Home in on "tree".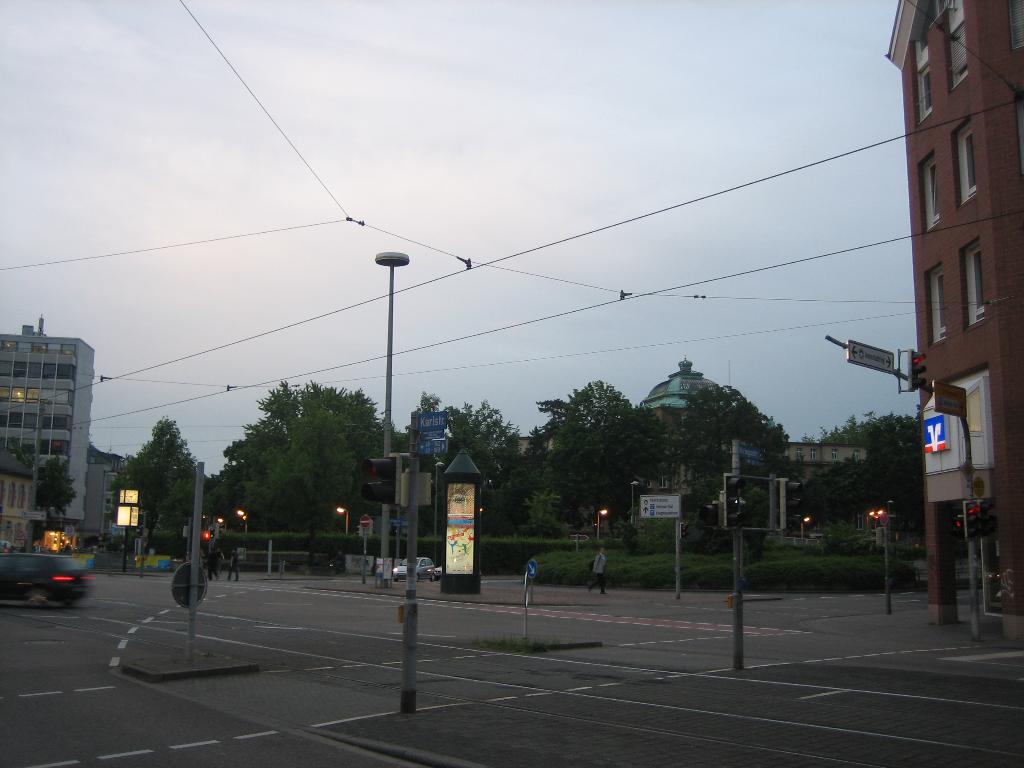
Homed in at (left=34, top=451, right=80, bottom=531).
